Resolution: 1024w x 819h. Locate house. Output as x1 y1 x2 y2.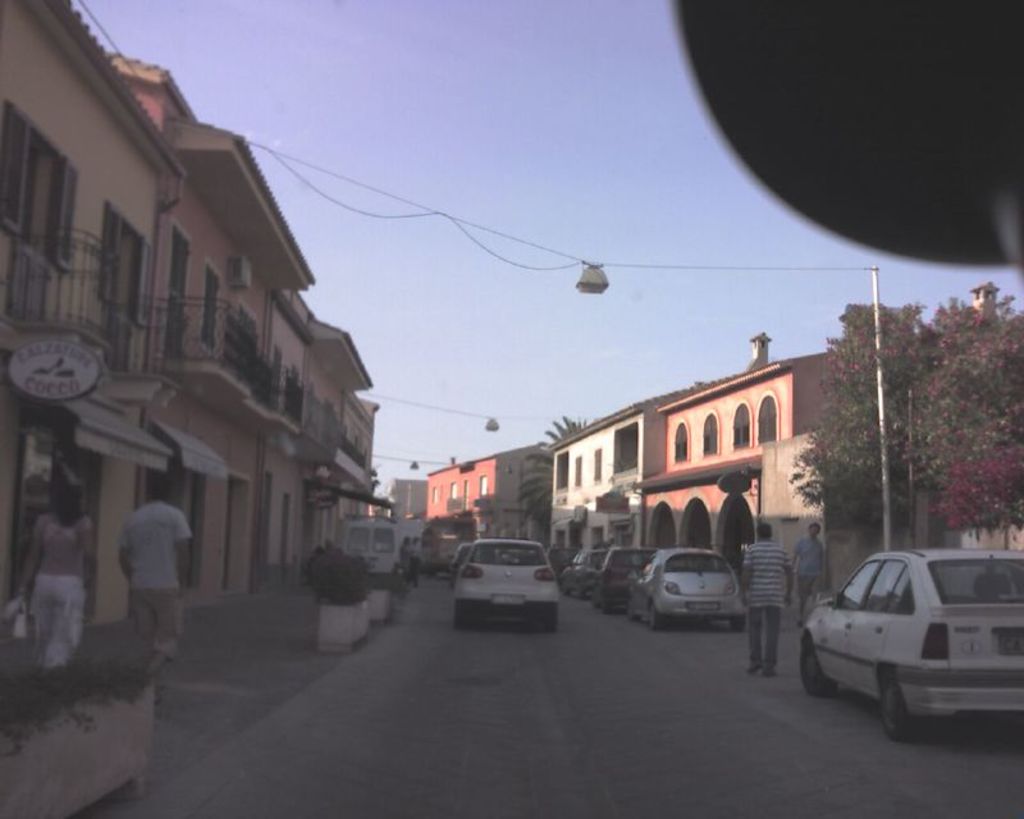
131 68 315 605.
